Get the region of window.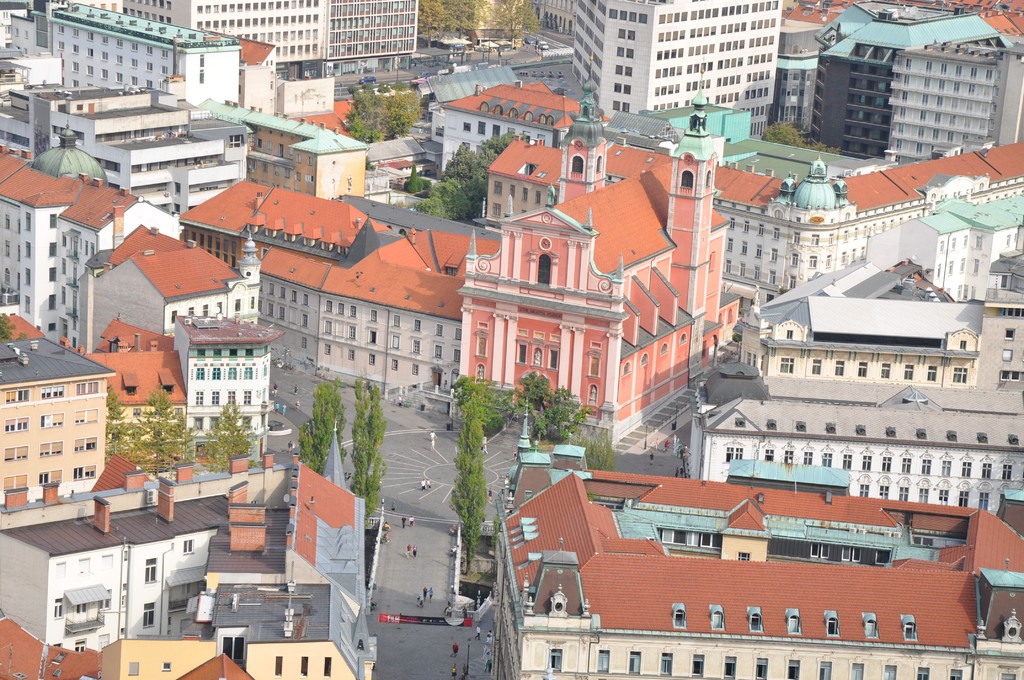
(x1=518, y1=343, x2=527, y2=363).
